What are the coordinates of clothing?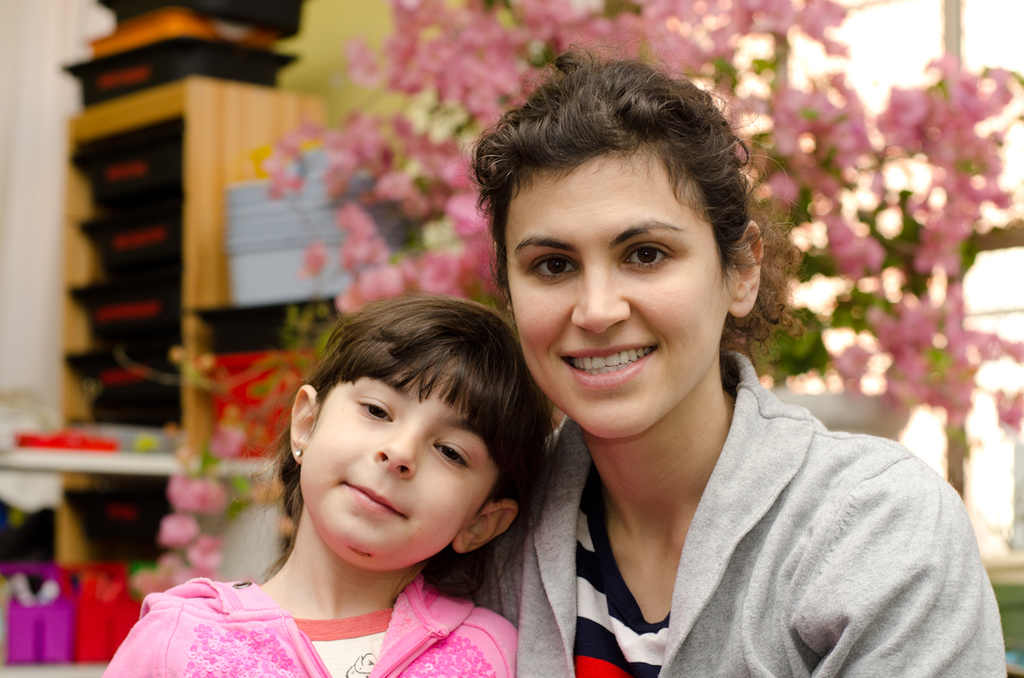
0, 568, 73, 662.
